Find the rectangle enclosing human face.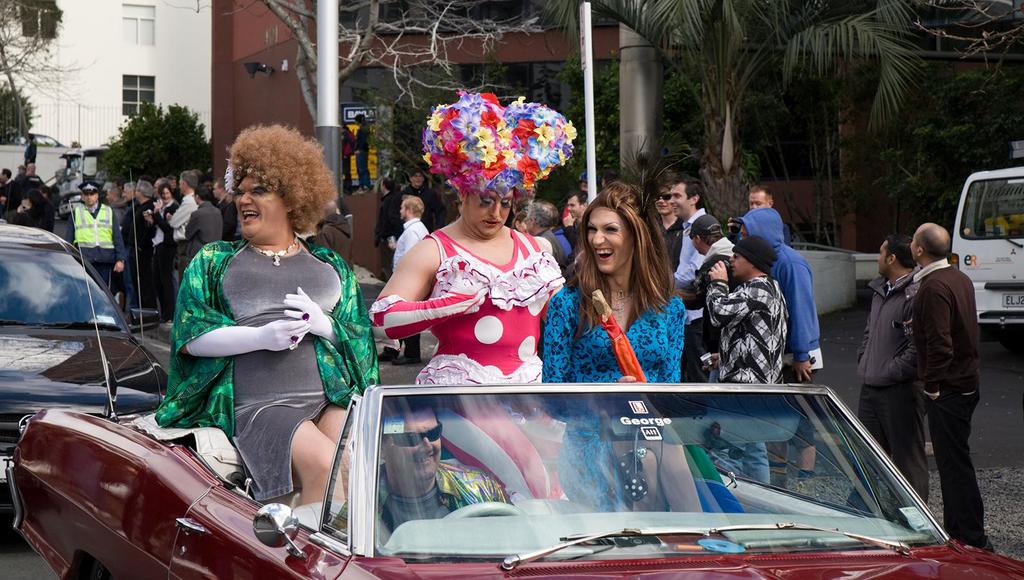
(x1=236, y1=169, x2=287, y2=245).
